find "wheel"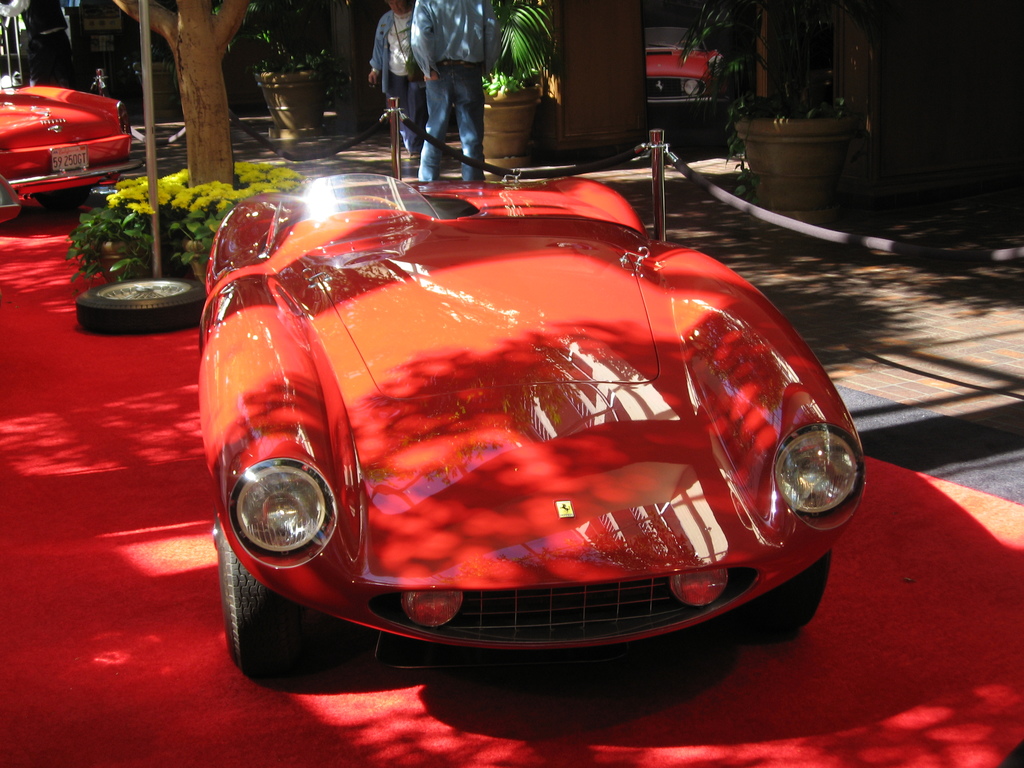
bbox=[216, 508, 306, 681]
